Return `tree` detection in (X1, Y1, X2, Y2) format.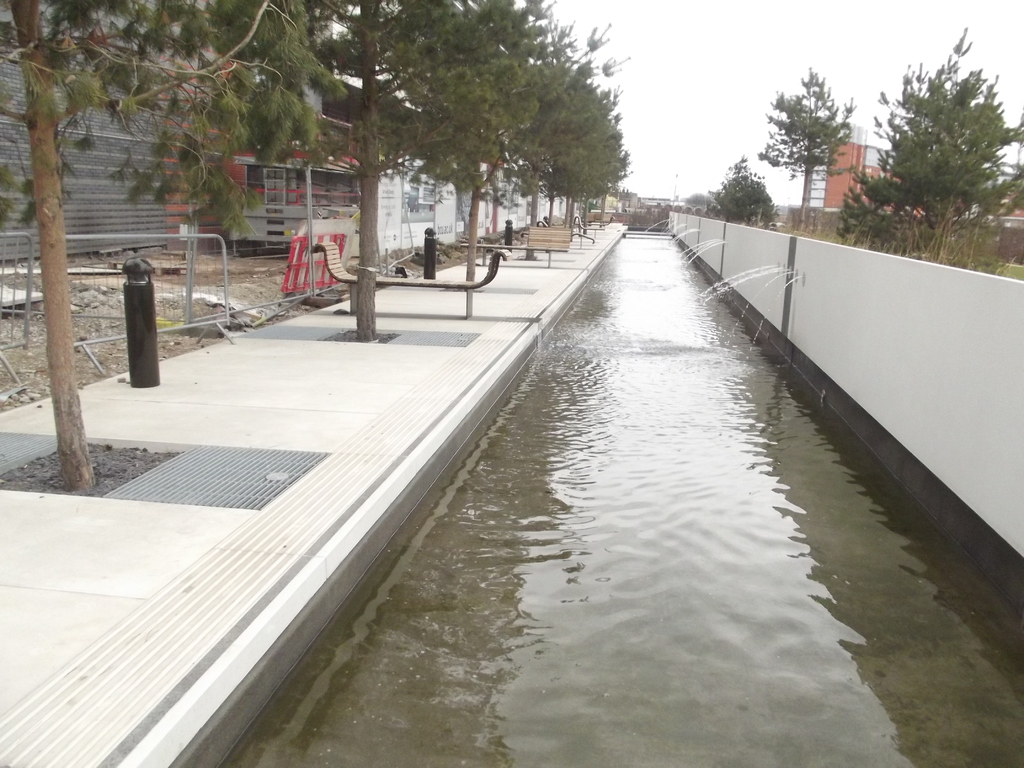
(758, 67, 860, 236).
